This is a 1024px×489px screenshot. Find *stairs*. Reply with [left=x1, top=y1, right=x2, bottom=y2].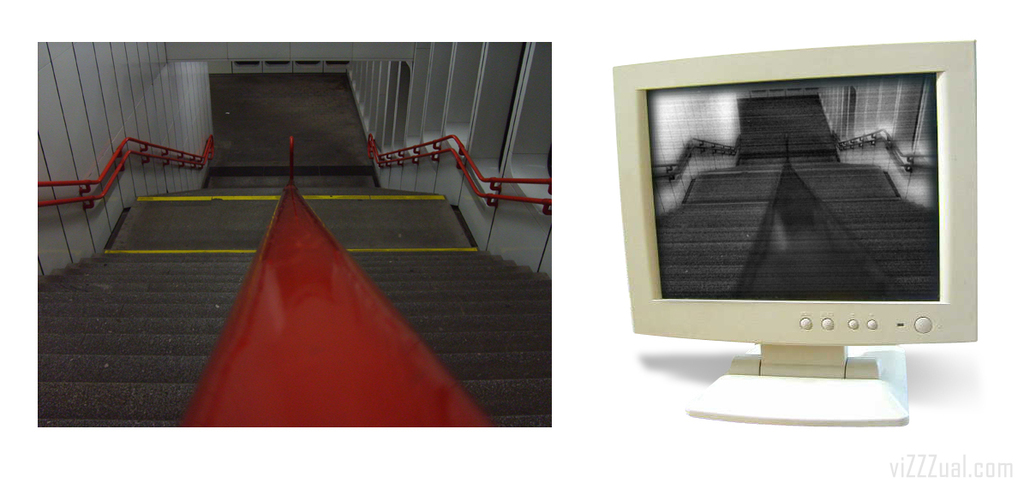
[left=38, top=188, right=554, bottom=429].
